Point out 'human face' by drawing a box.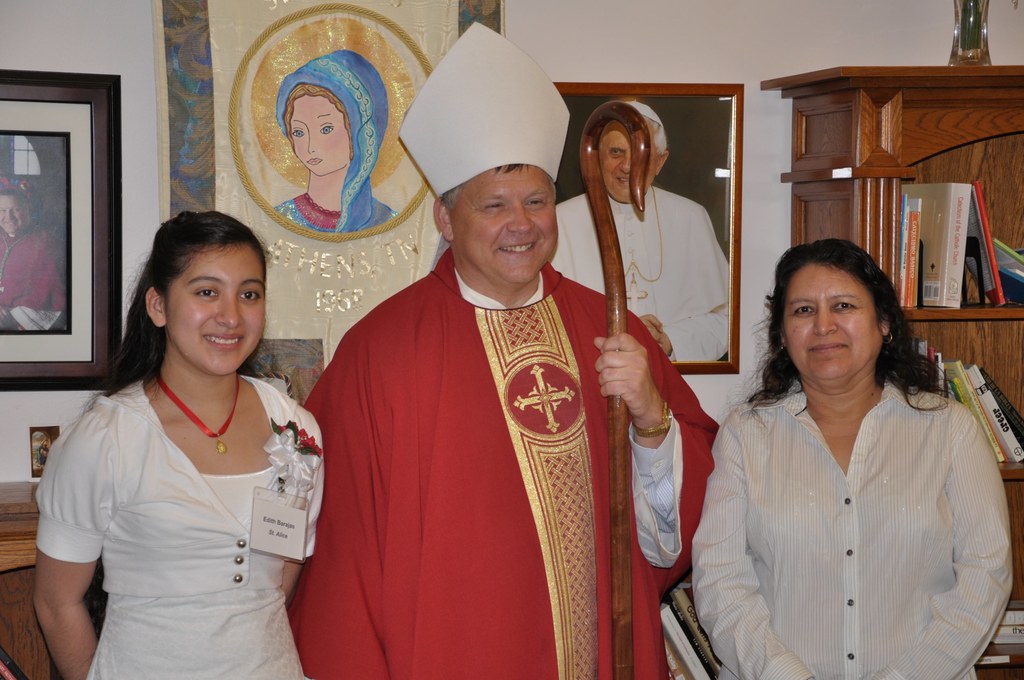
165,247,264,374.
